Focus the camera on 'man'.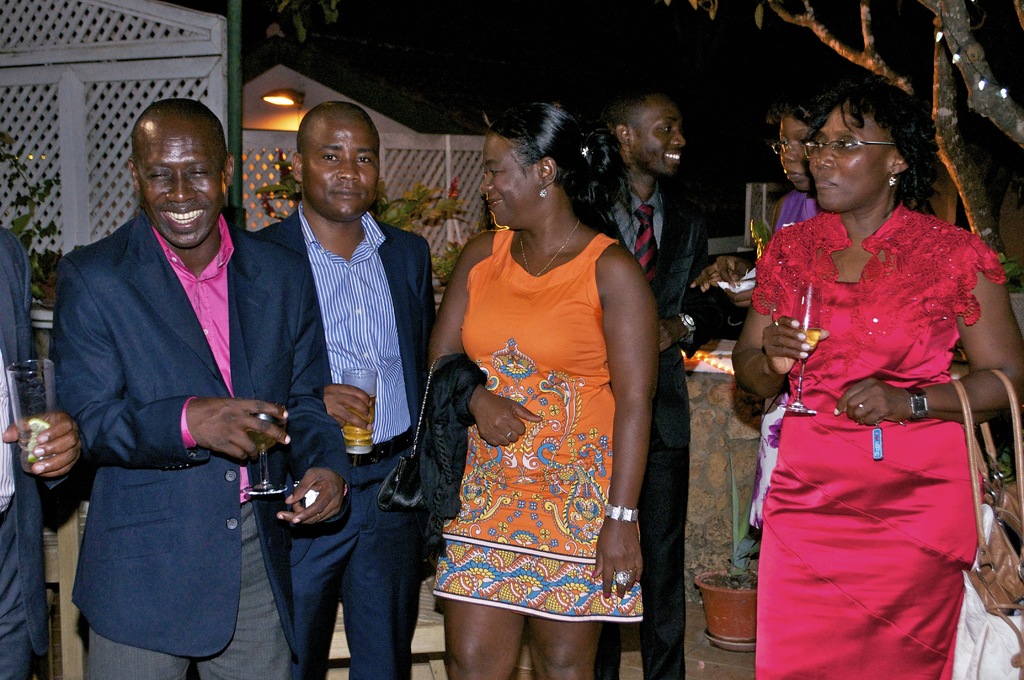
Focus region: (45,83,295,679).
